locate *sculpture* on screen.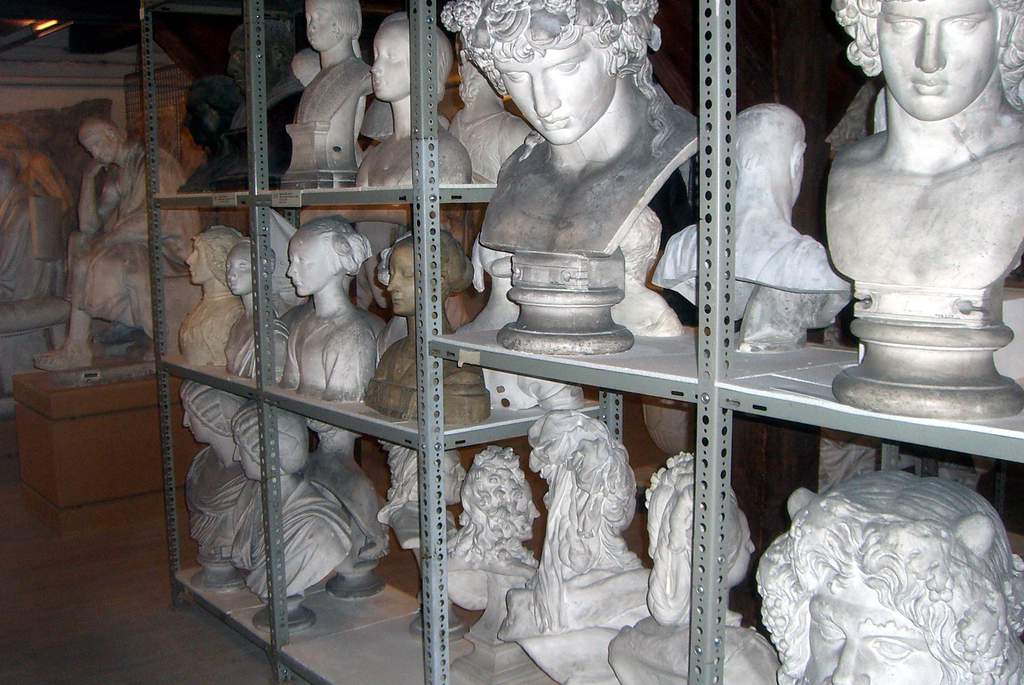
On screen at x1=40, y1=111, x2=200, y2=373.
